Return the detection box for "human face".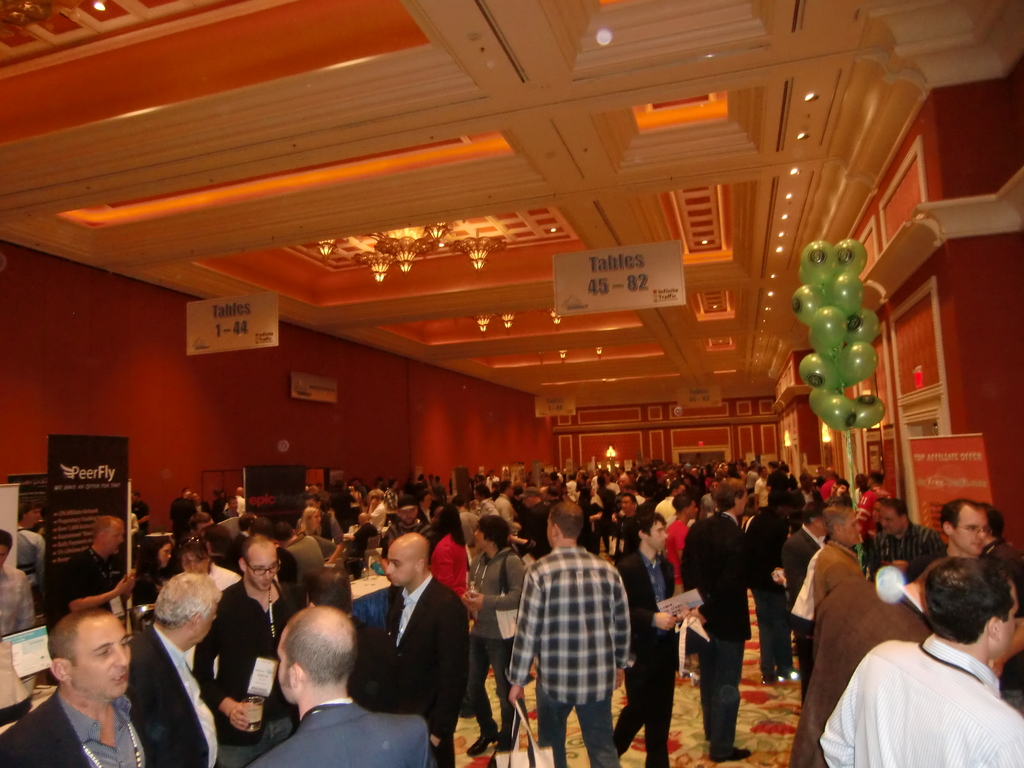
x1=380 y1=546 x2=413 y2=590.
